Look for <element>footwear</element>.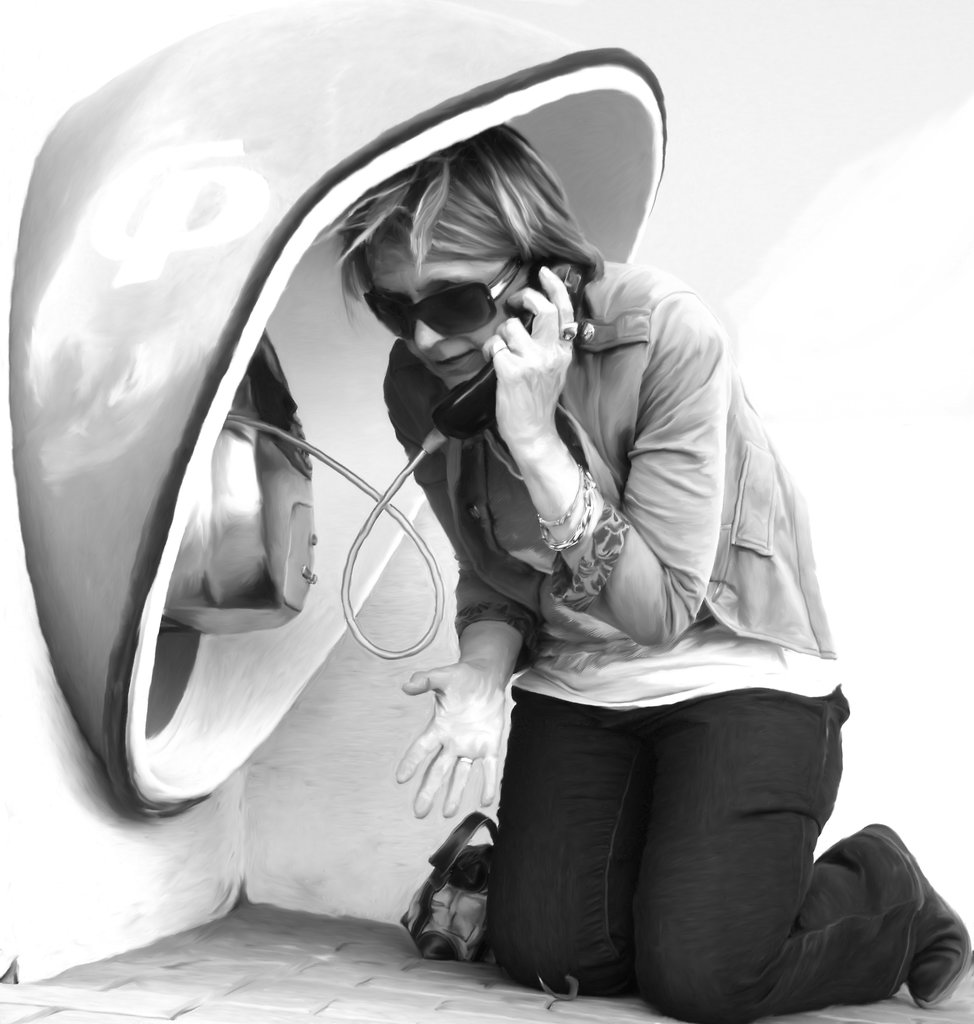
Found: locate(868, 819, 971, 1014).
